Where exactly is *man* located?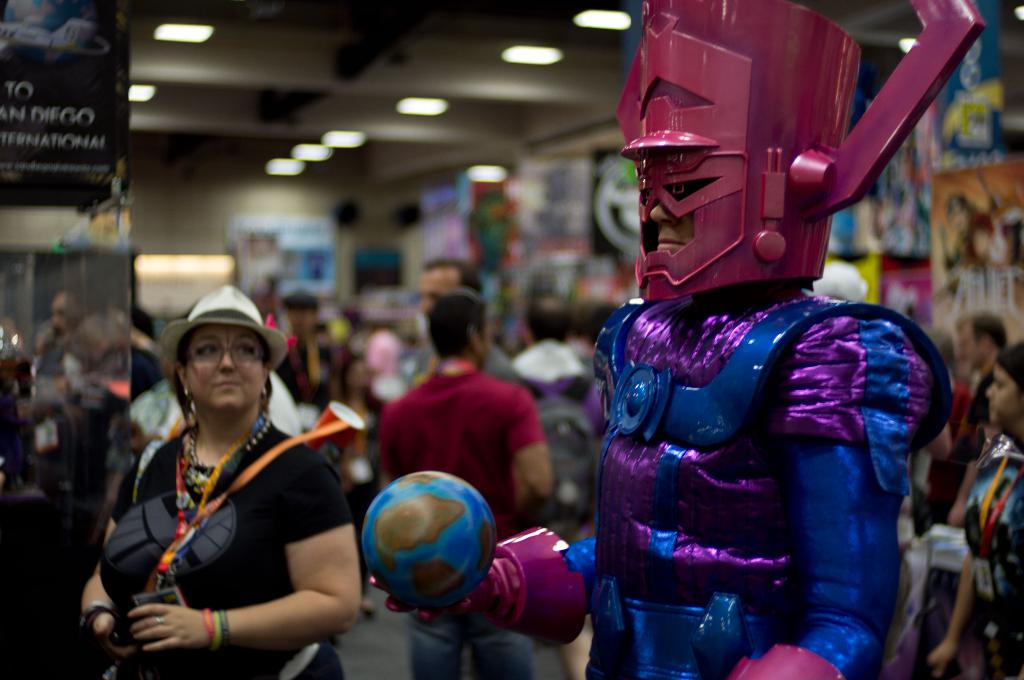
Its bounding box is 950/312/1011/457.
